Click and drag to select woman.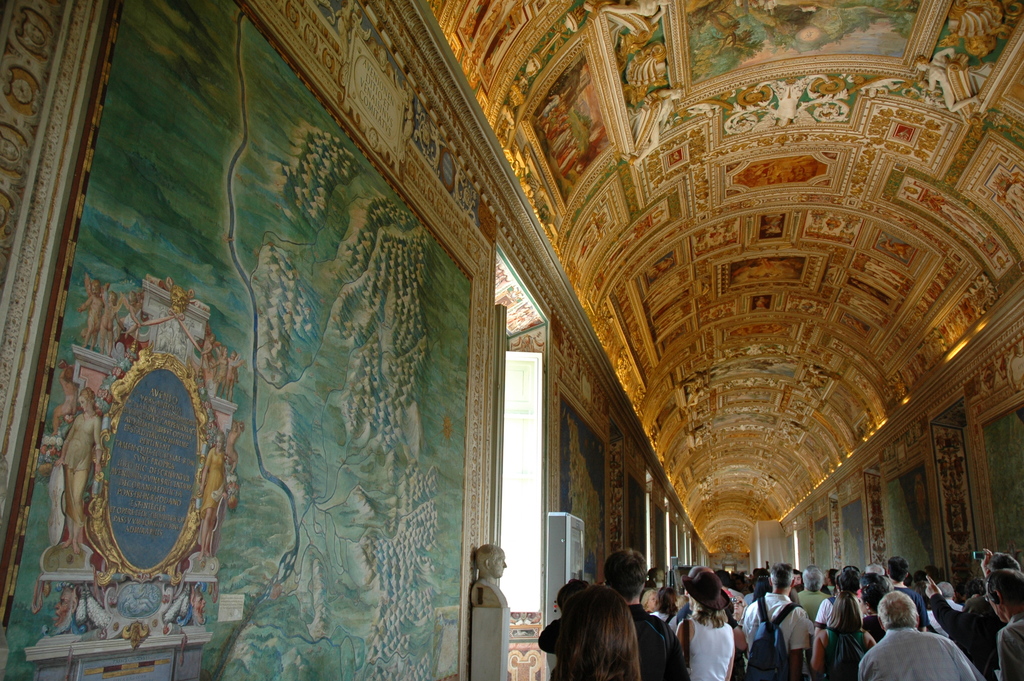
Selection: [540, 578, 591, 655].
